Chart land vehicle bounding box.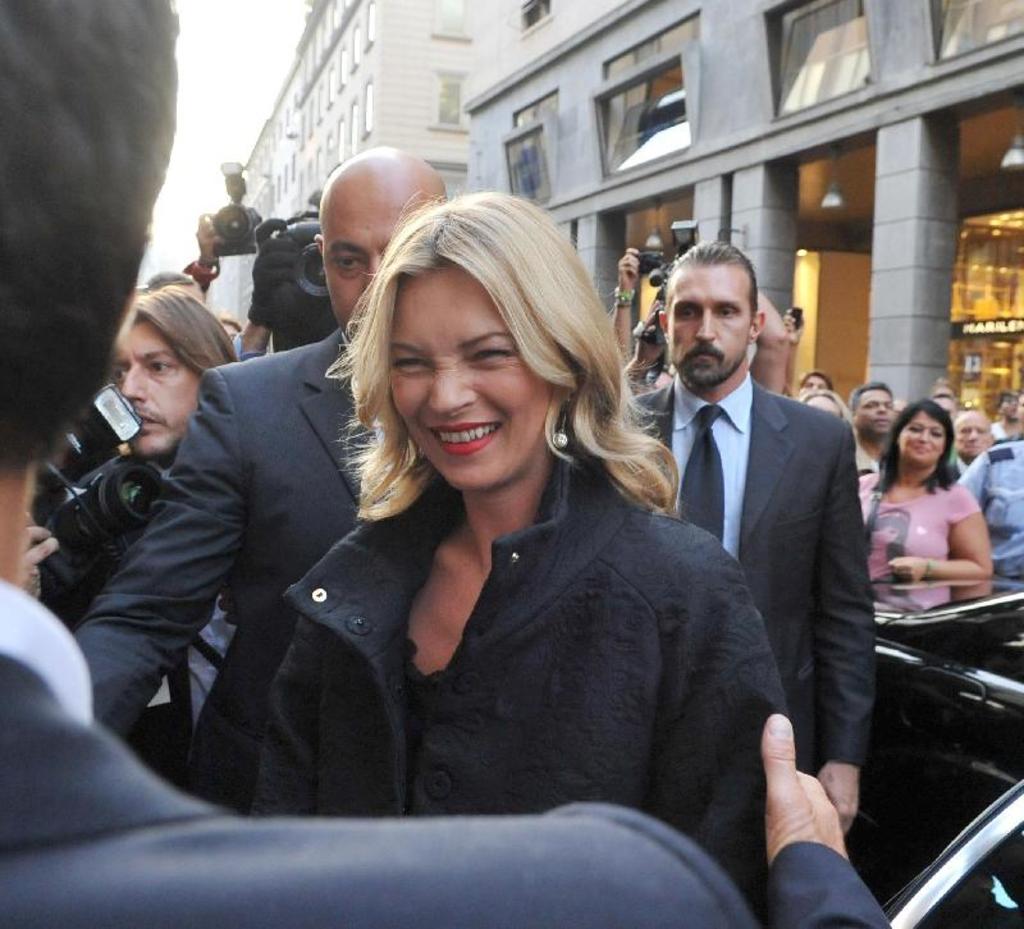
Charted: box=[842, 581, 1023, 898].
